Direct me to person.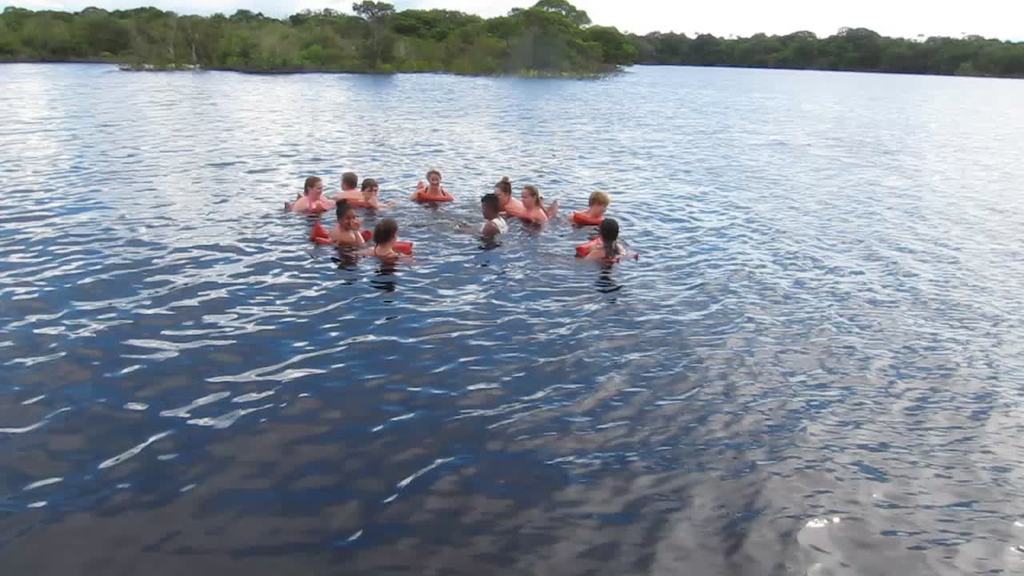
Direction: Rect(329, 172, 359, 201).
